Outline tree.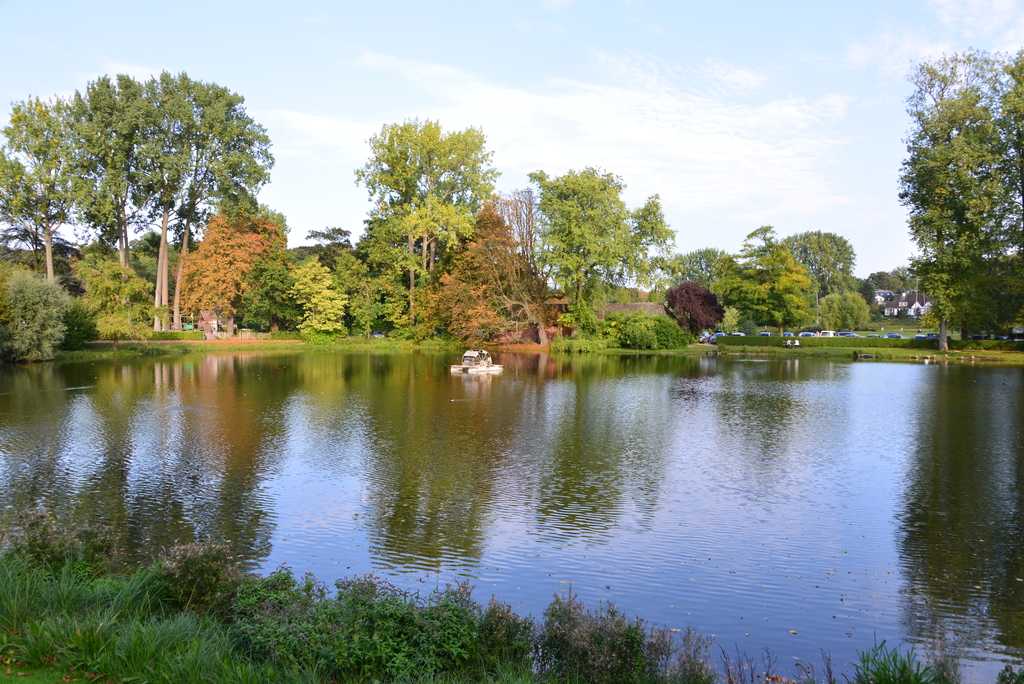
Outline: (x1=163, y1=206, x2=295, y2=337).
